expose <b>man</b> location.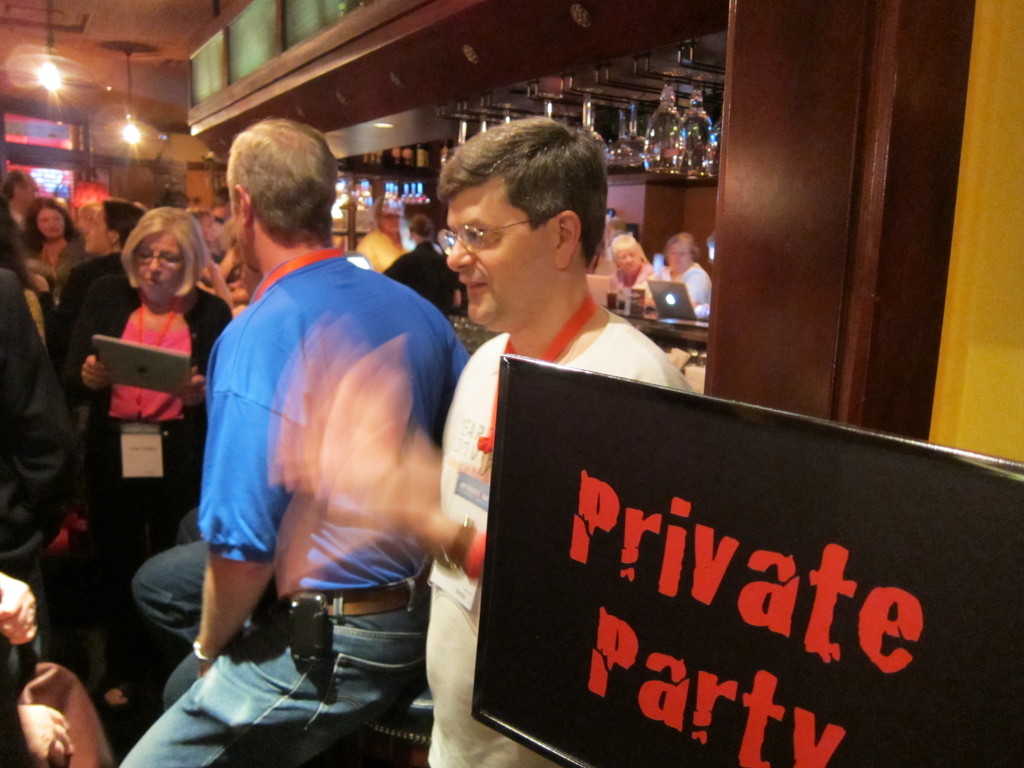
Exposed at x1=0, y1=168, x2=42, y2=253.
